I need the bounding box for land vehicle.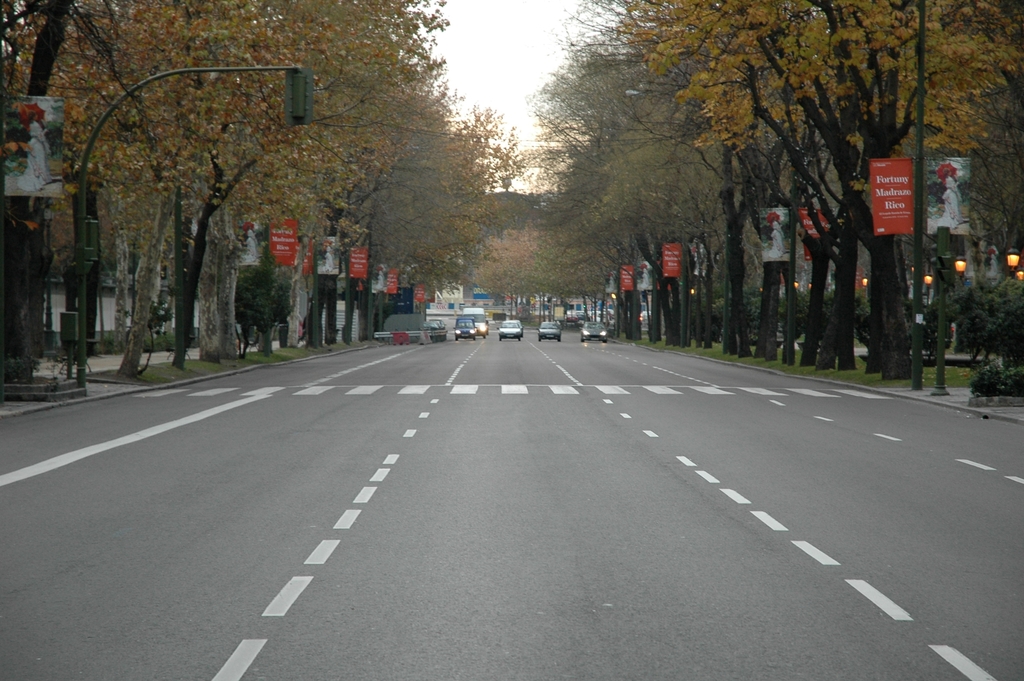
Here it is: 580 320 609 343.
